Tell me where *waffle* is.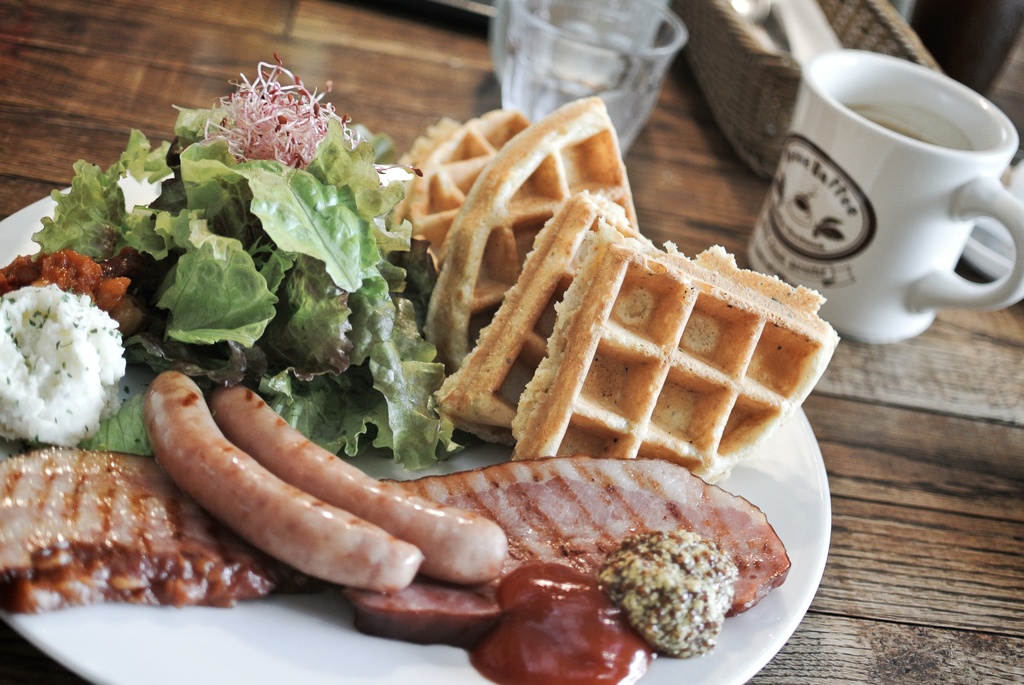
*waffle* is at <bbox>386, 114, 522, 269</bbox>.
